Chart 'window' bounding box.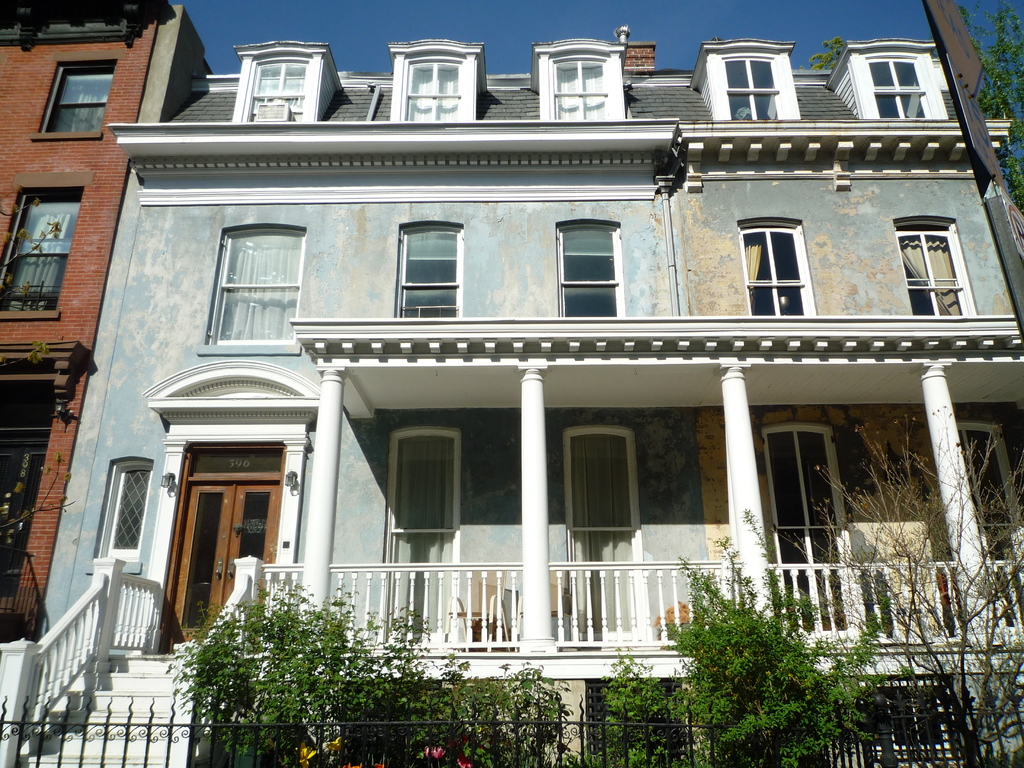
Charted: 718, 52, 779, 125.
